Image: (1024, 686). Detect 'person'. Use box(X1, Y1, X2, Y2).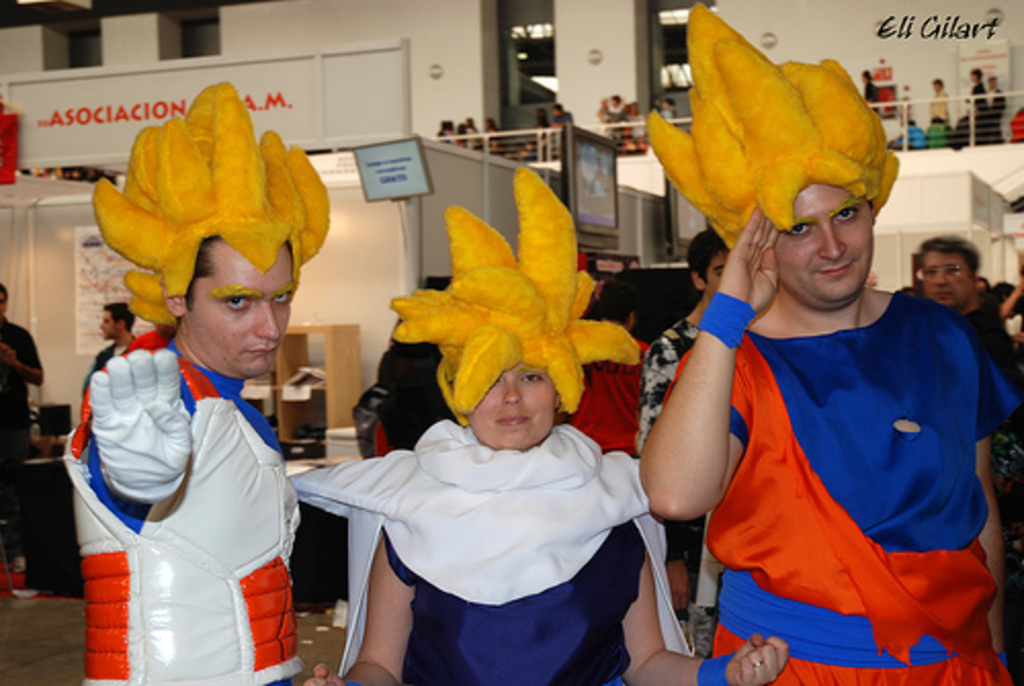
box(633, 176, 1022, 684).
